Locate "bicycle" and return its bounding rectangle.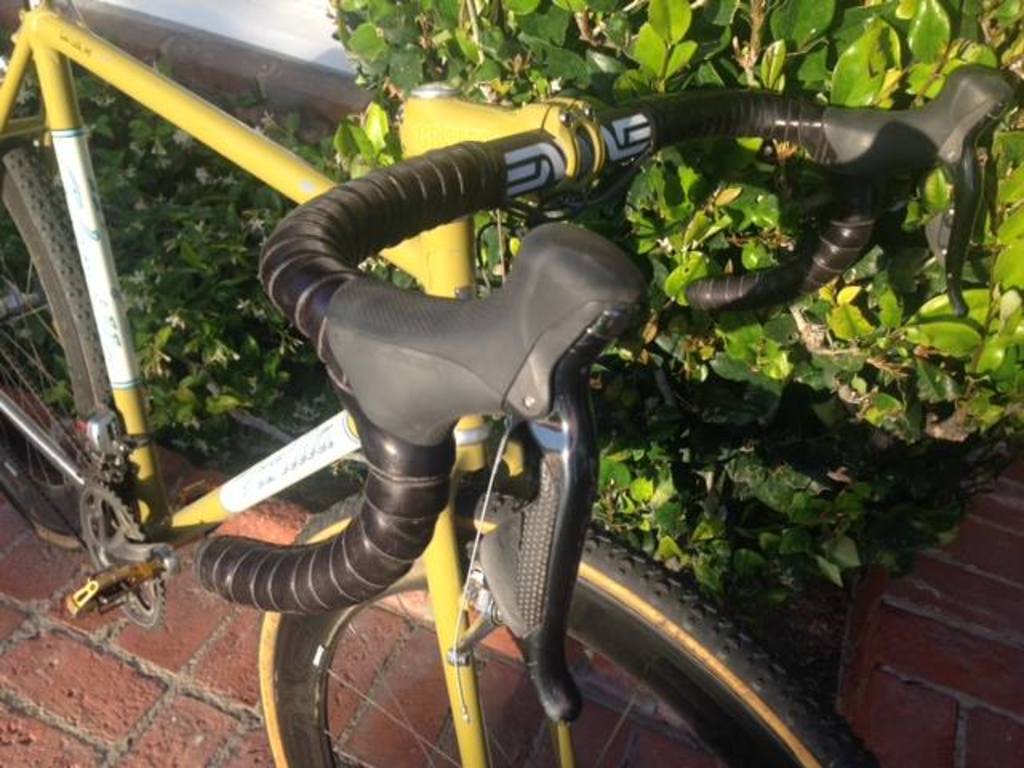
bbox=(90, 32, 805, 746).
